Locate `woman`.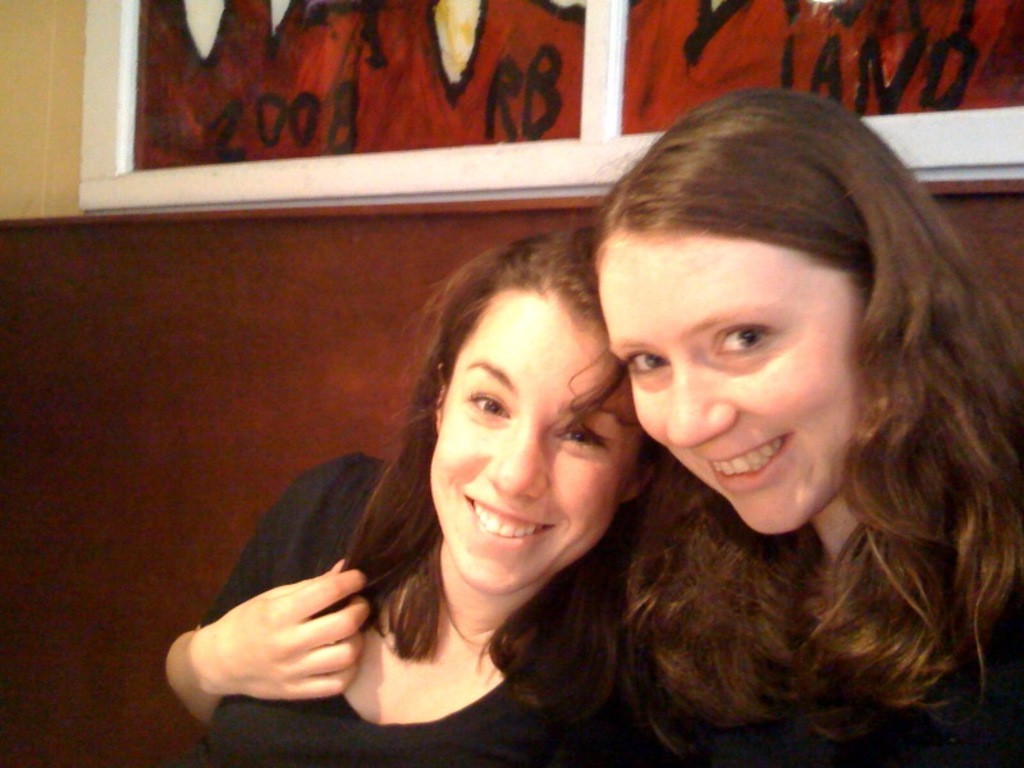
Bounding box: Rect(599, 86, 1019, 762).
